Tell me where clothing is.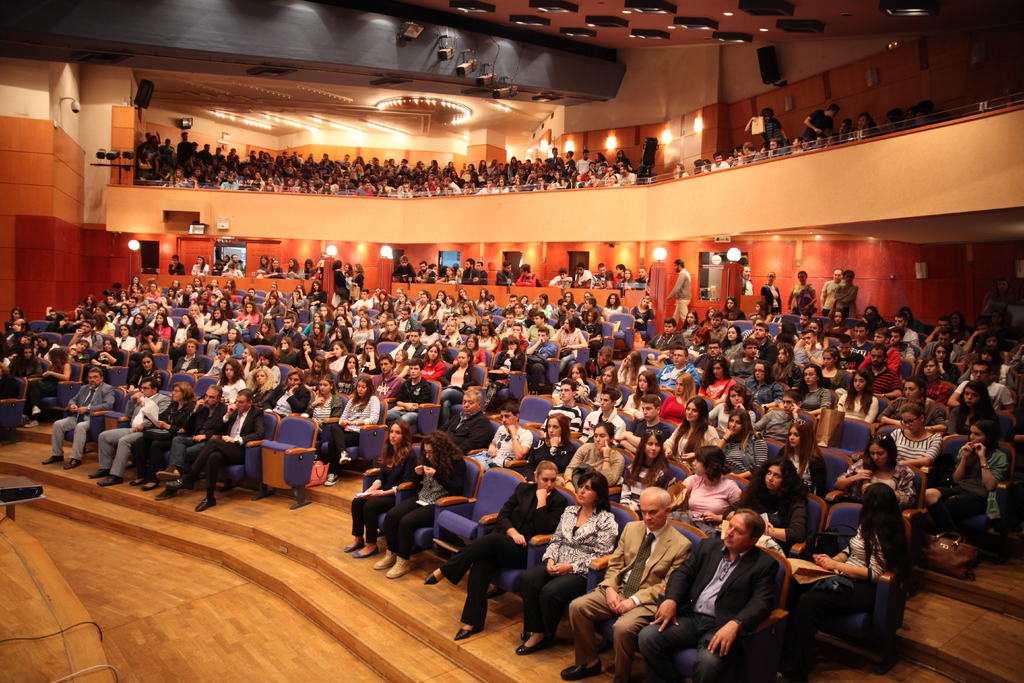
clothing is at pyautogui.locateOnScreen(179, 394, 209, 432).
